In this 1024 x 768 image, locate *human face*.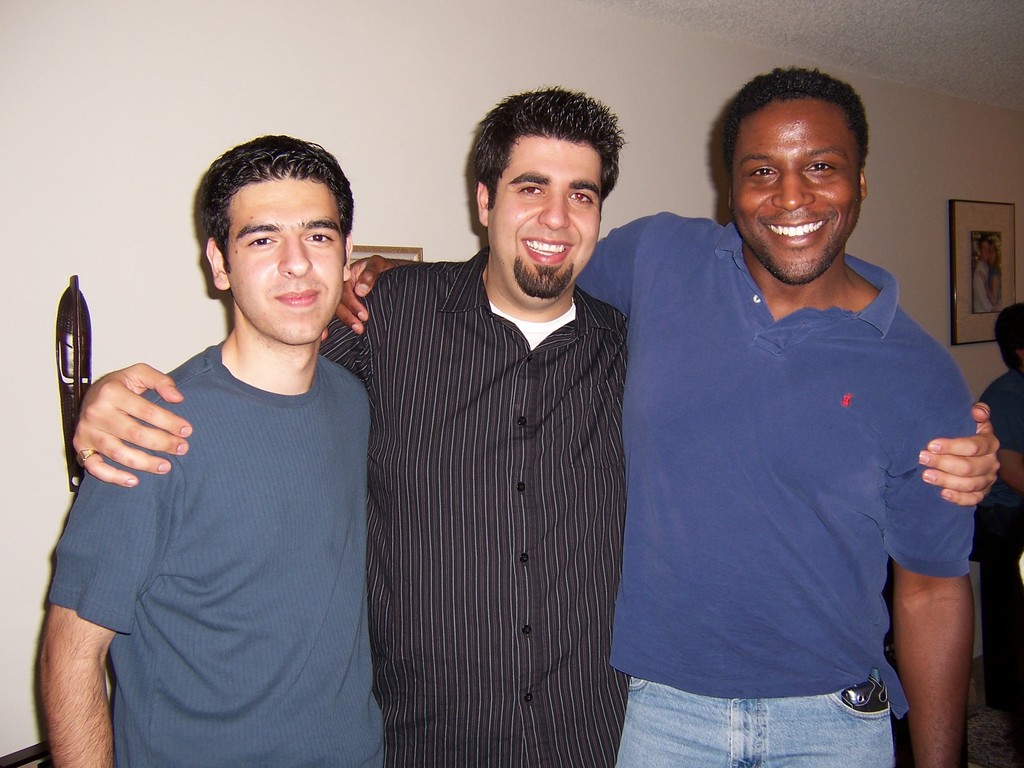
Bounding box: bbox(731, 88, 863, 287).
